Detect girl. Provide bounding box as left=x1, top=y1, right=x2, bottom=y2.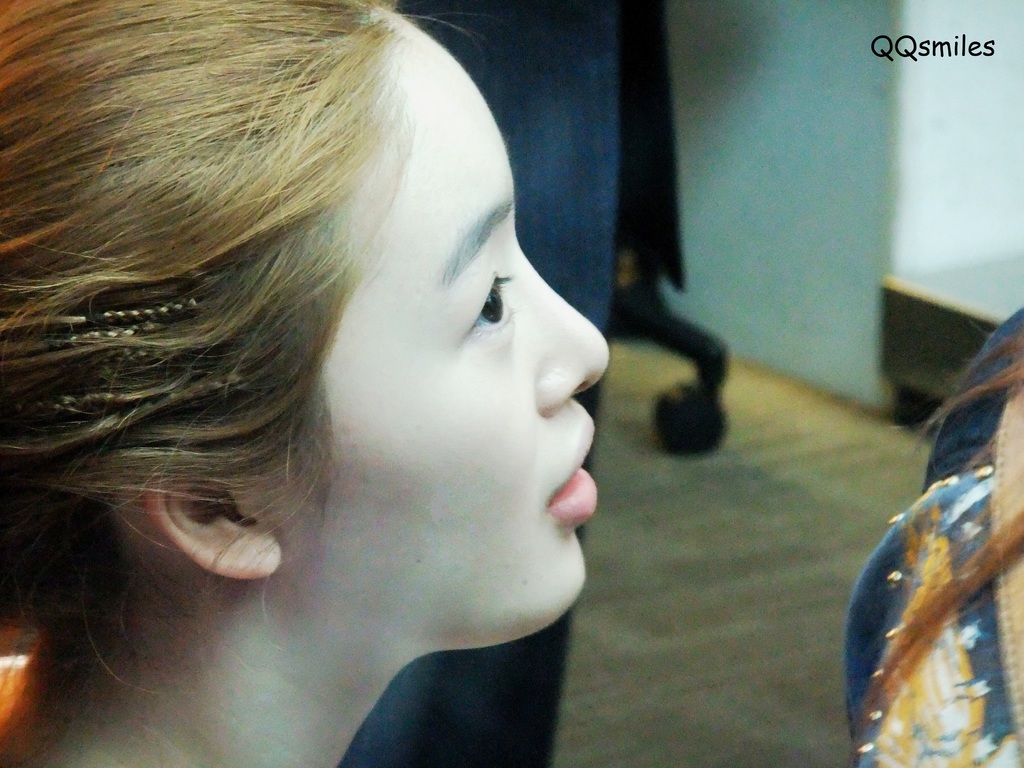
left=0, top=0, right=605, bottom=767.
